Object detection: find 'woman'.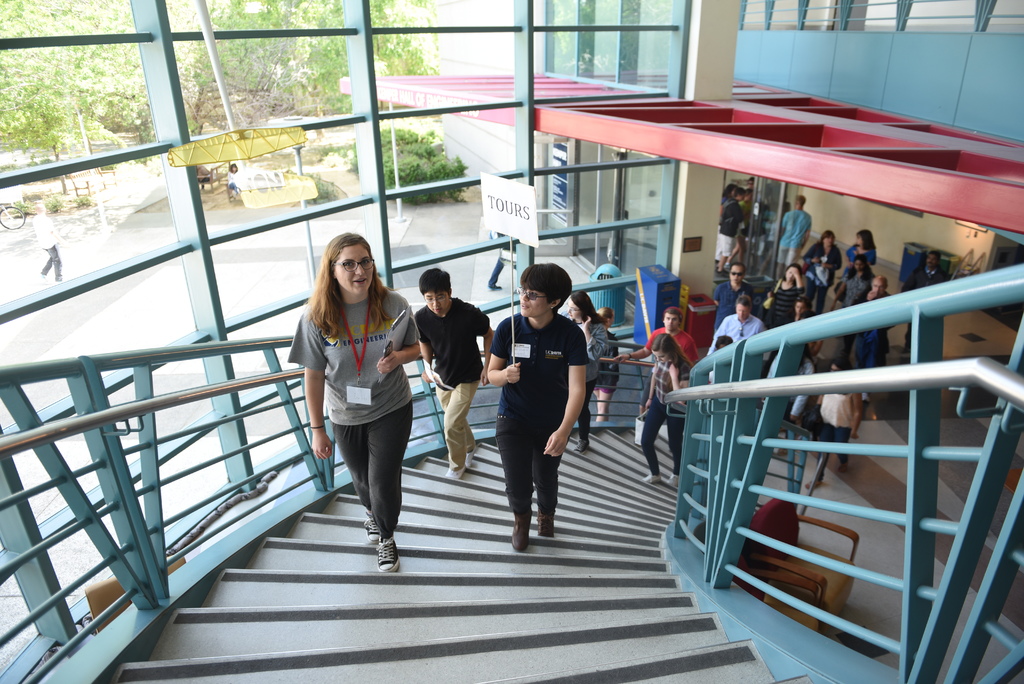
x1=594 y1=306 x2=619 y2=420.
